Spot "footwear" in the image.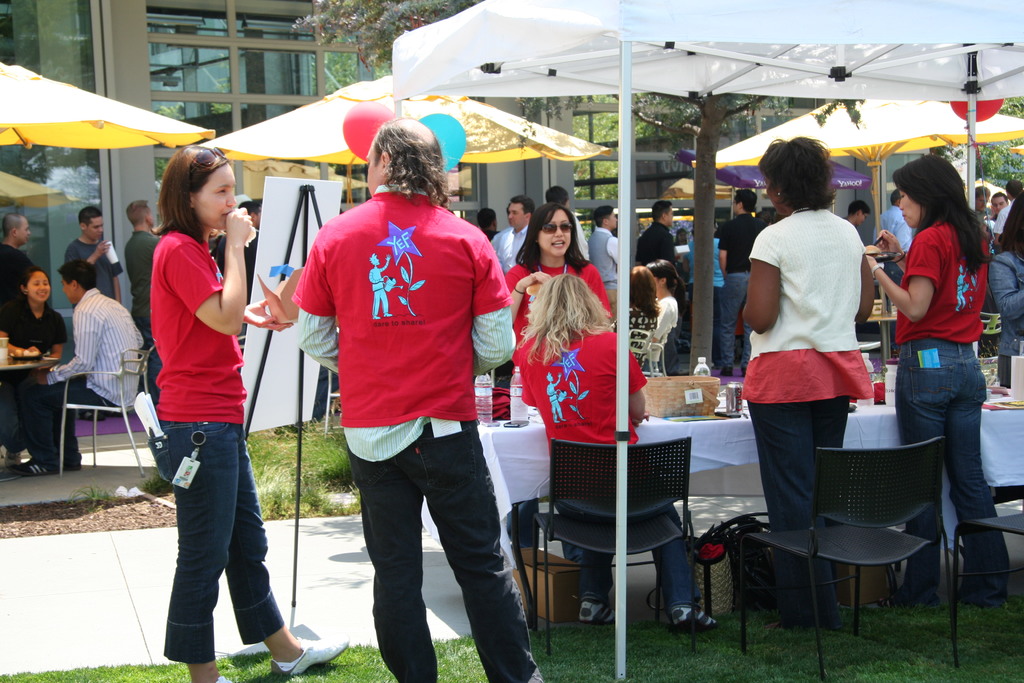
"footwear" found at region(874, 589, 945, 613).
